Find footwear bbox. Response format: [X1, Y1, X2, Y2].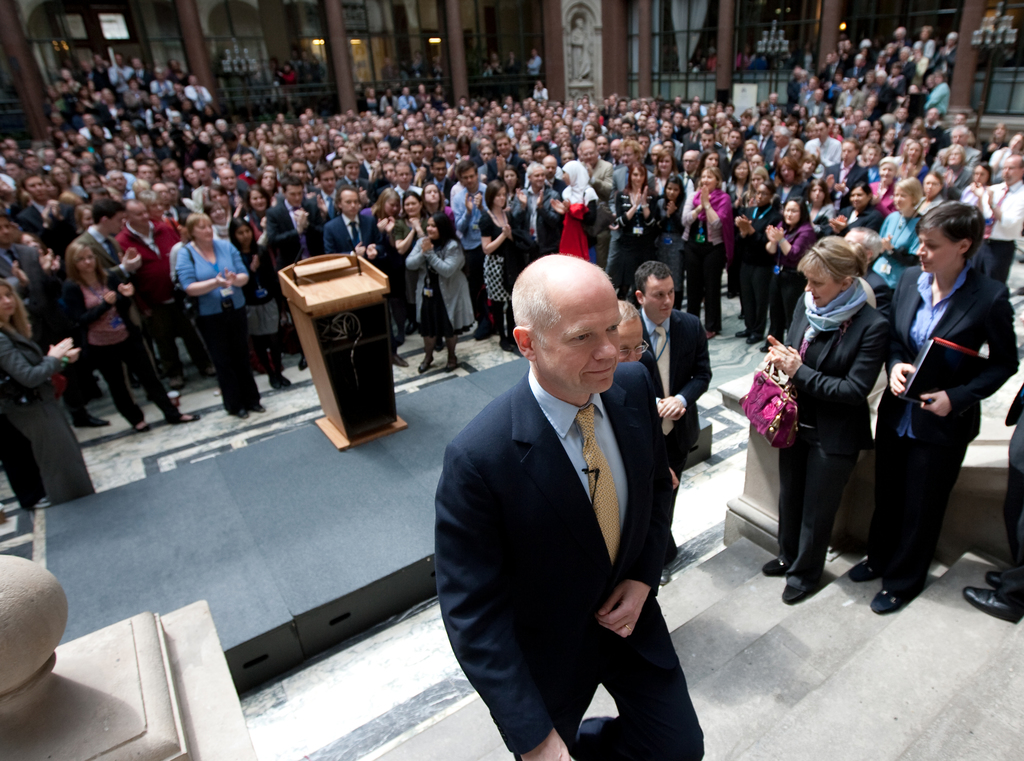
[75, 415, 109, 429].
